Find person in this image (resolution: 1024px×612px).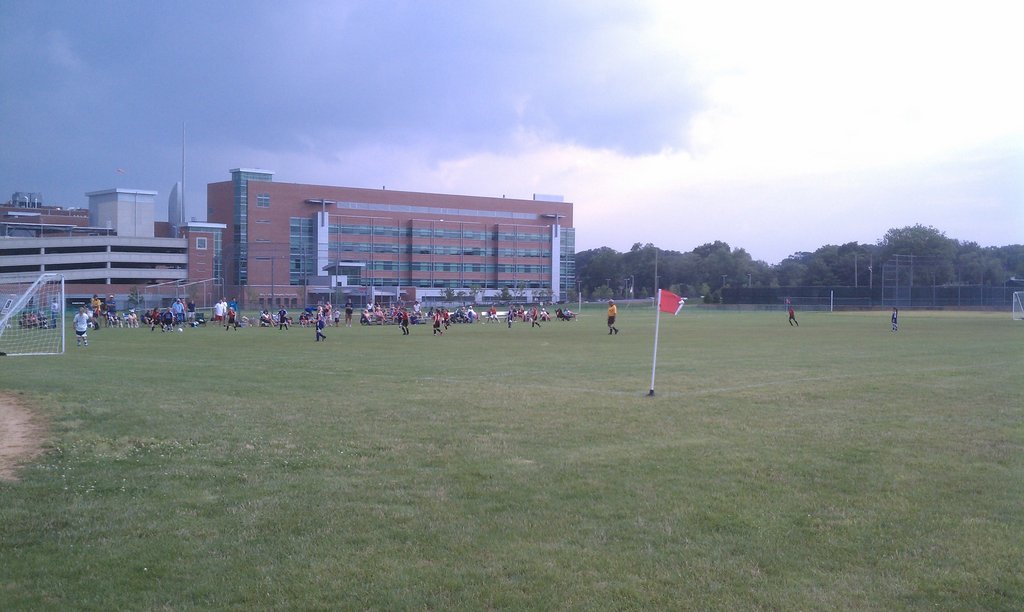
(569,309,573,314).
